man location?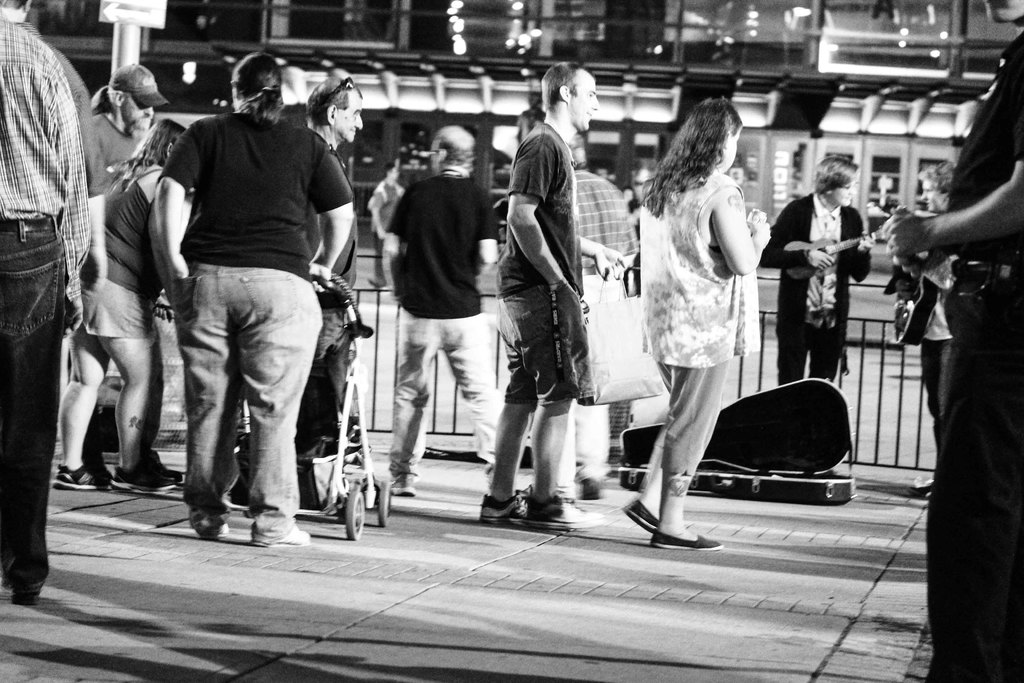
x1=0 y1=0 x2=92 y2=605
